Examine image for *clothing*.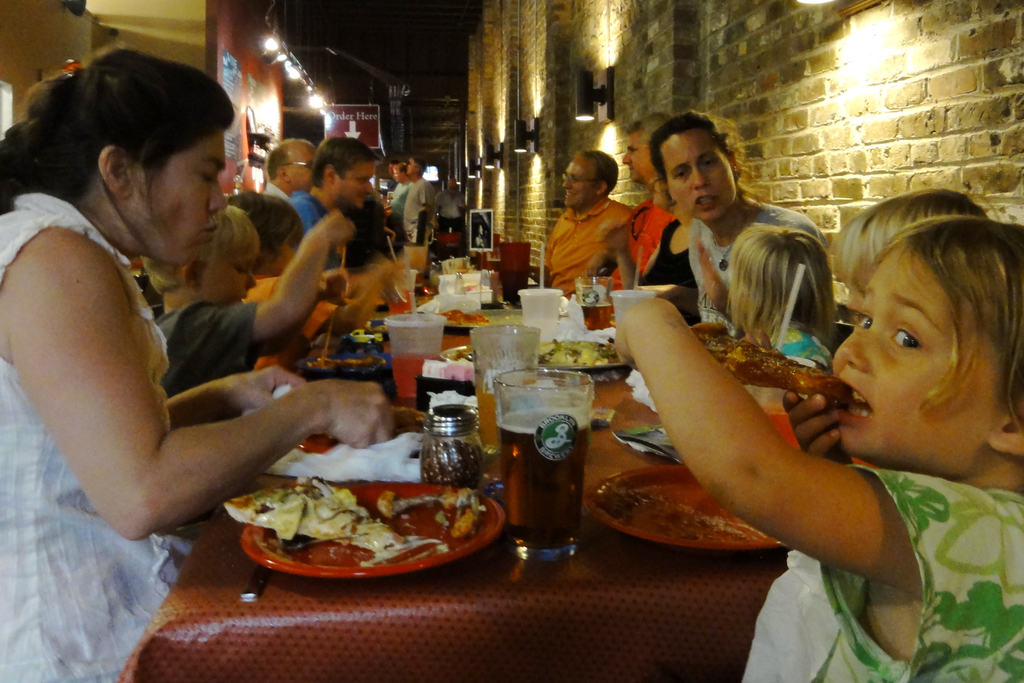
Examination result: 165 294 259 394.
